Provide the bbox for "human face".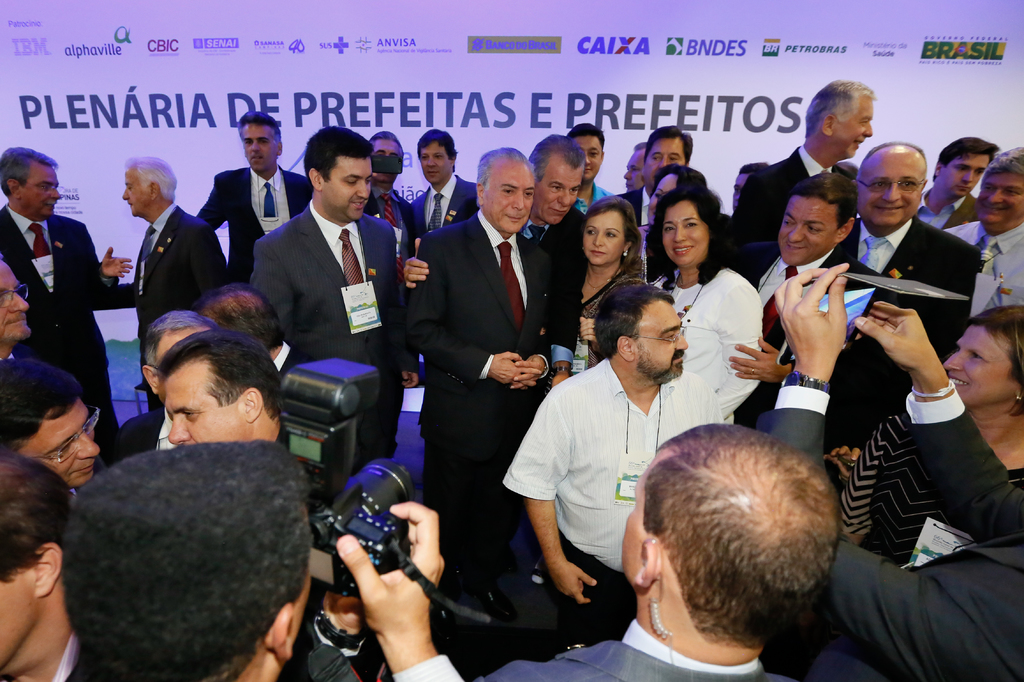
<bbox>483, 159, 534, 237</bbox>.
